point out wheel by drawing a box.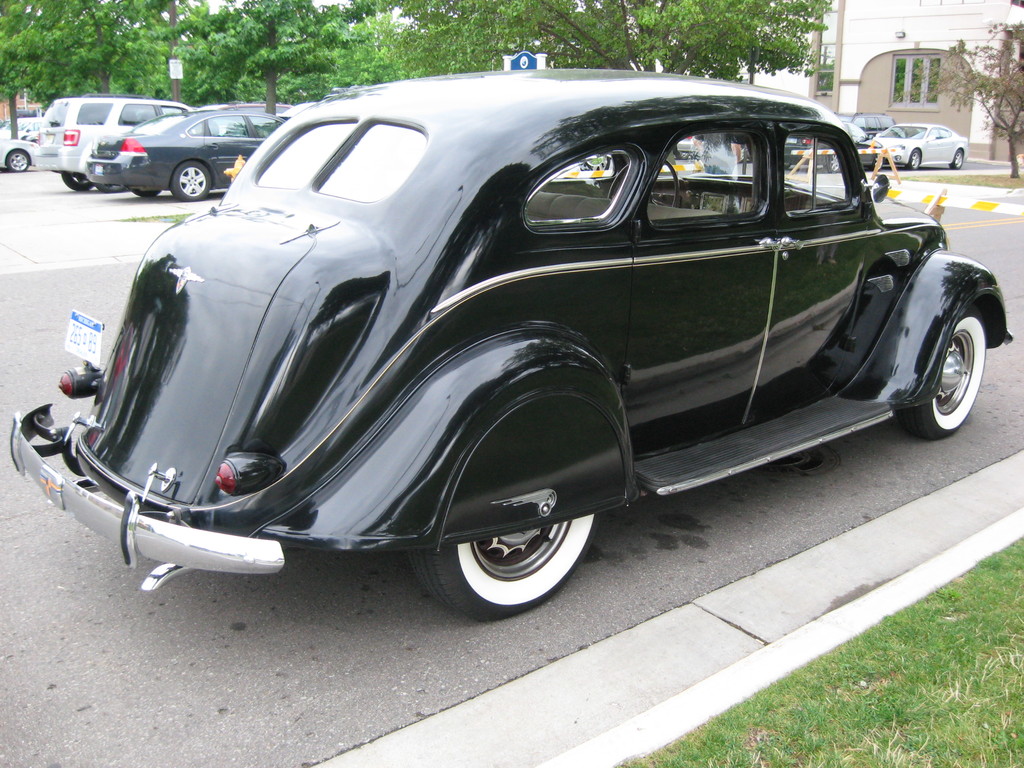
rect(897, 305, 988, 448).
